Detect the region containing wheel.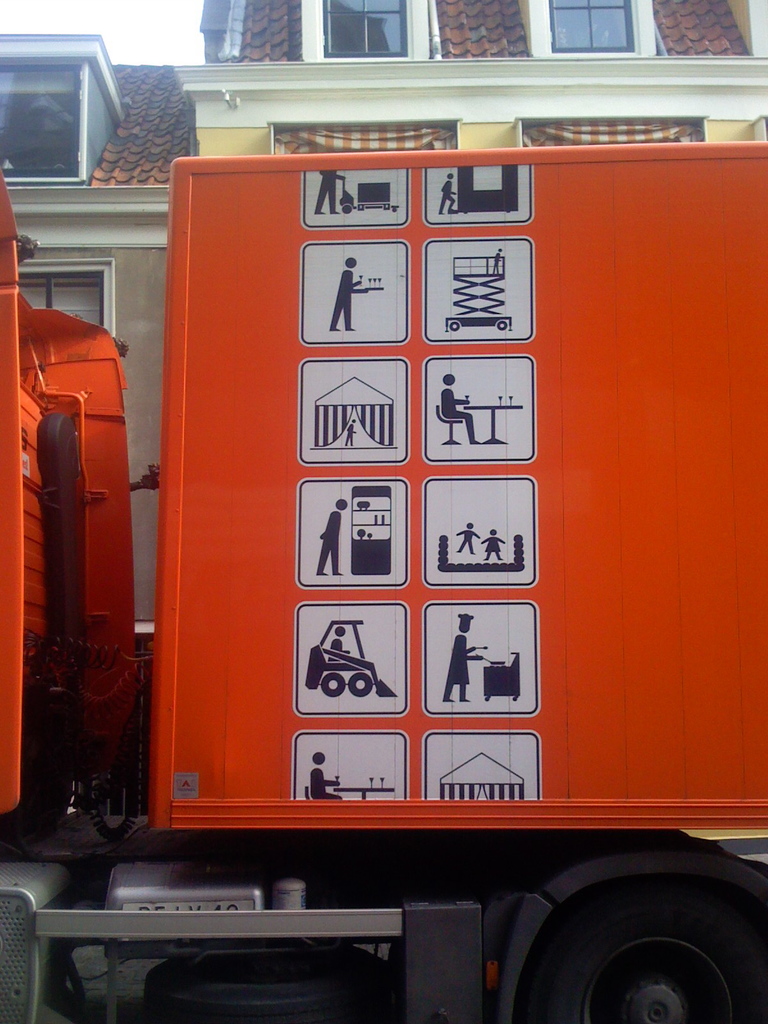
422/861/726/1011.
